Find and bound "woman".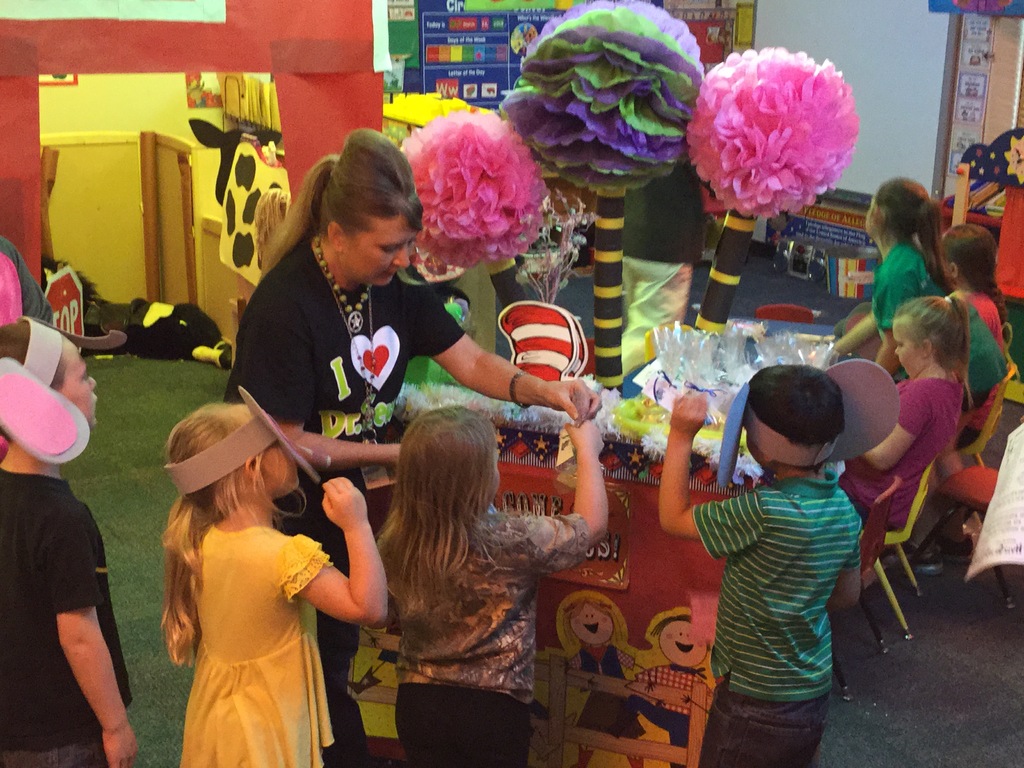
Bound: BBox(225, 119, 601, 766).
